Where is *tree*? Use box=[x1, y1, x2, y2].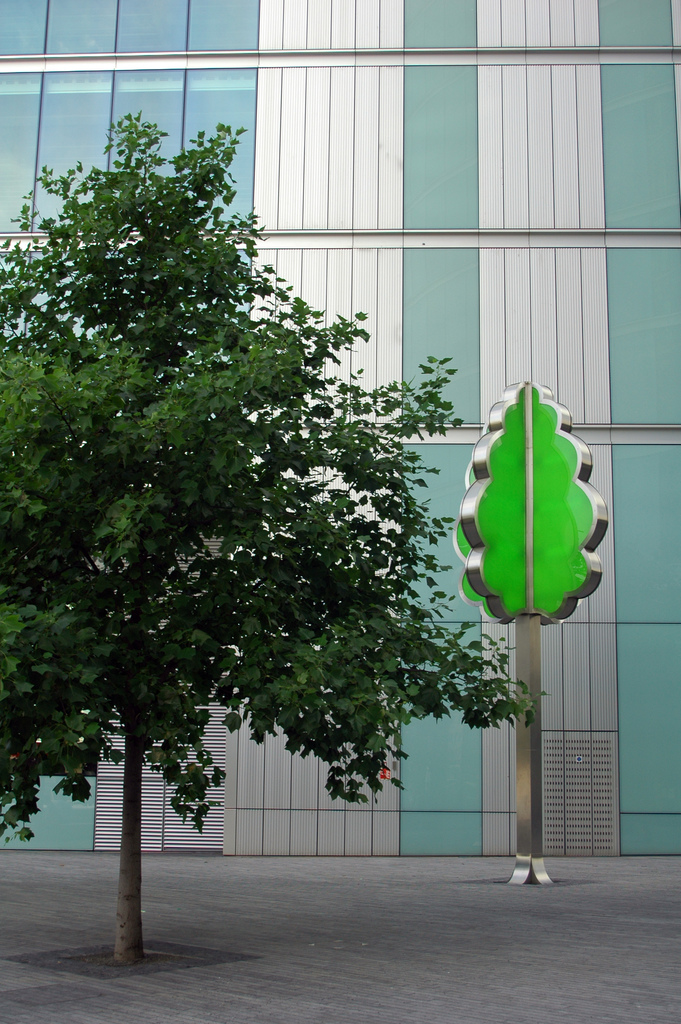
box=[0, 104, 549, 953].
